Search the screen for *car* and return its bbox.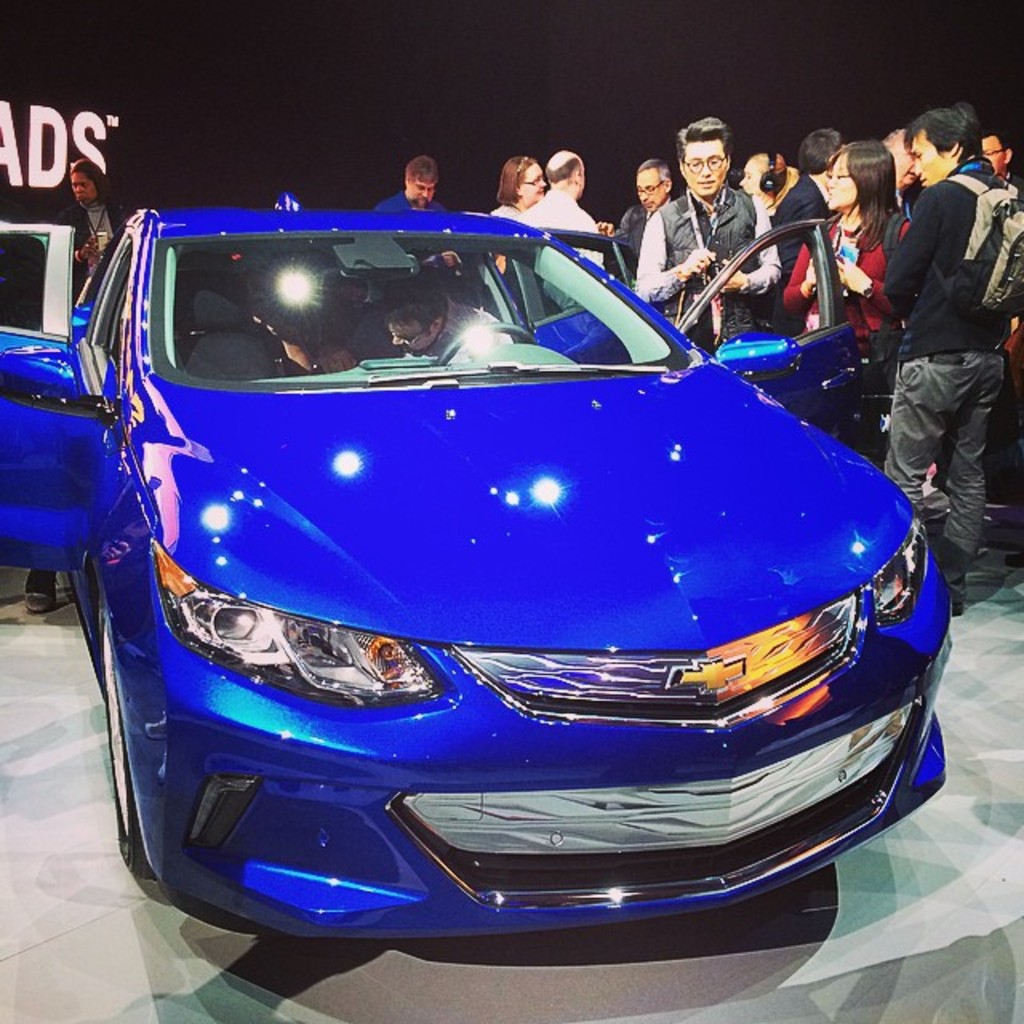
Found: crop(0, 216, 74, 341).
